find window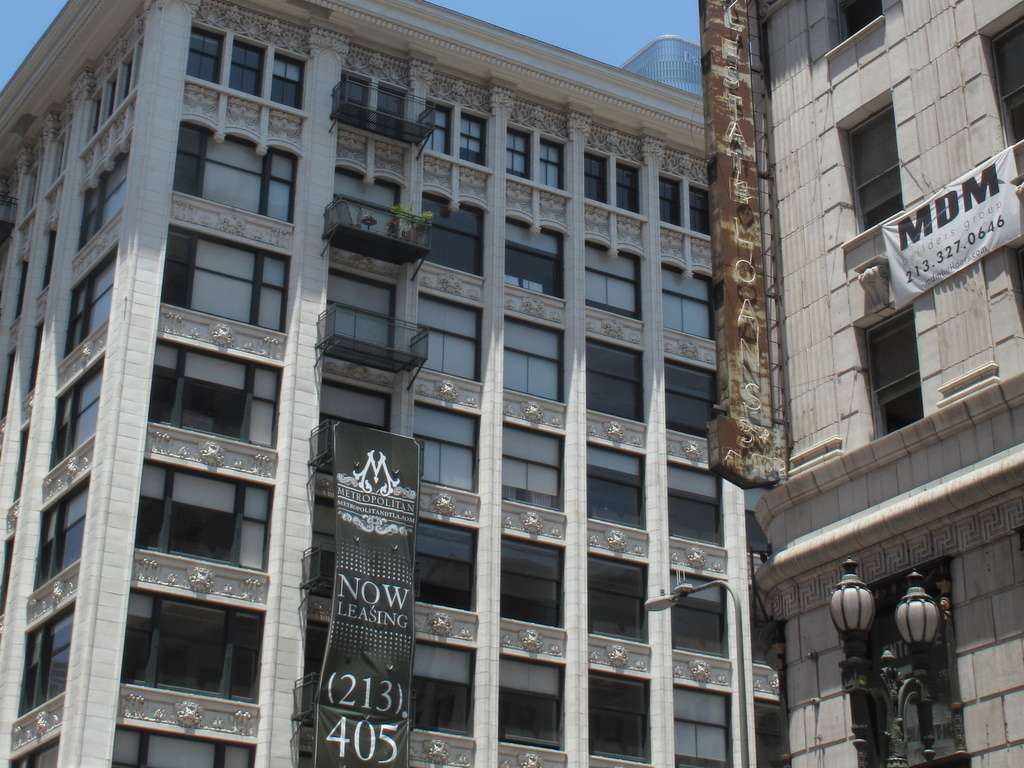
pyautogui.locateOnScreen(670, 569, 733, 661)
